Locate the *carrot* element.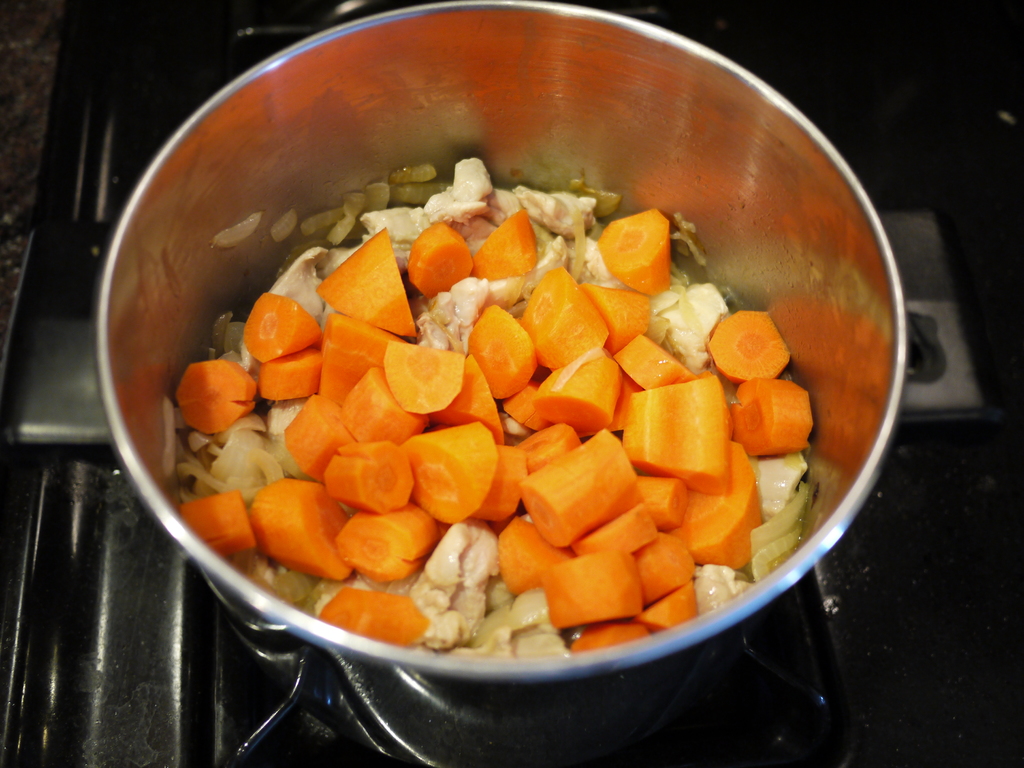
Element bbox: bbox=[237, 477, 341, 586].
